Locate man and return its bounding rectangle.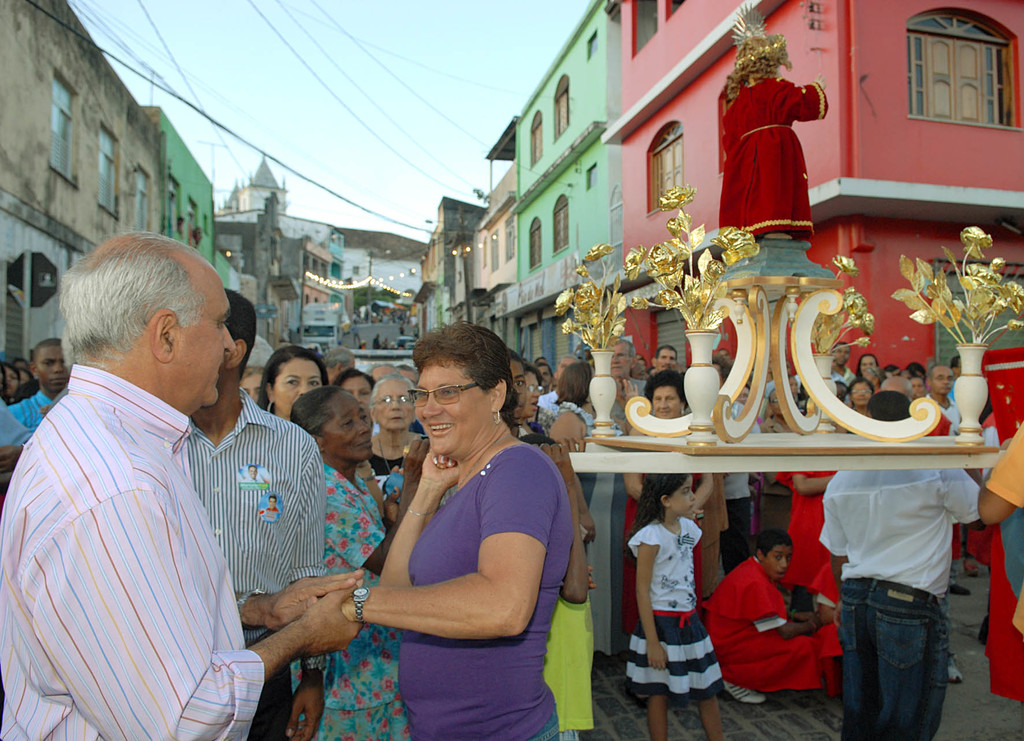
[left=189, top=285, right=321, bottom=740].
